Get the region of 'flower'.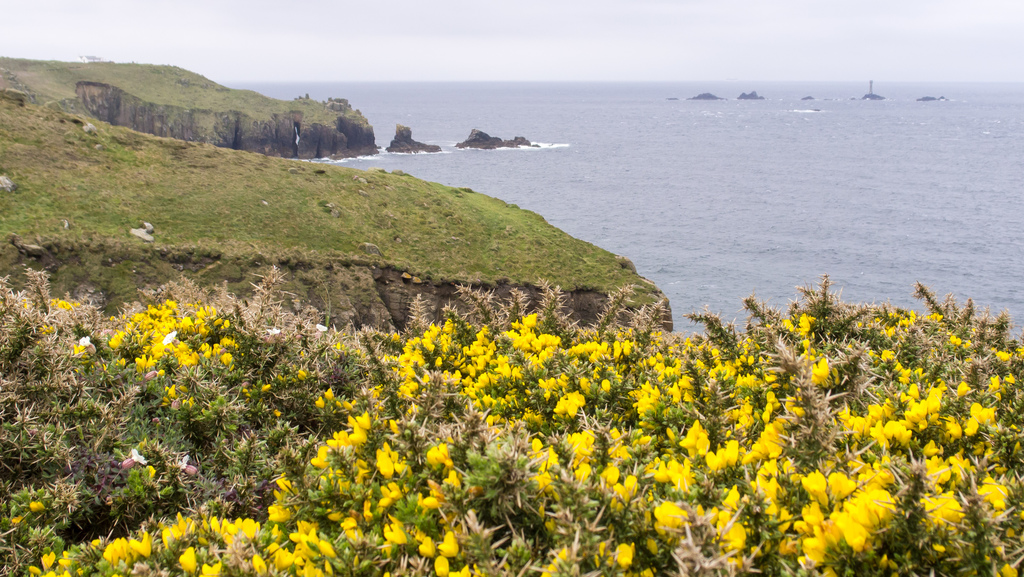
<region>102, 302, 237, 394</region>.
